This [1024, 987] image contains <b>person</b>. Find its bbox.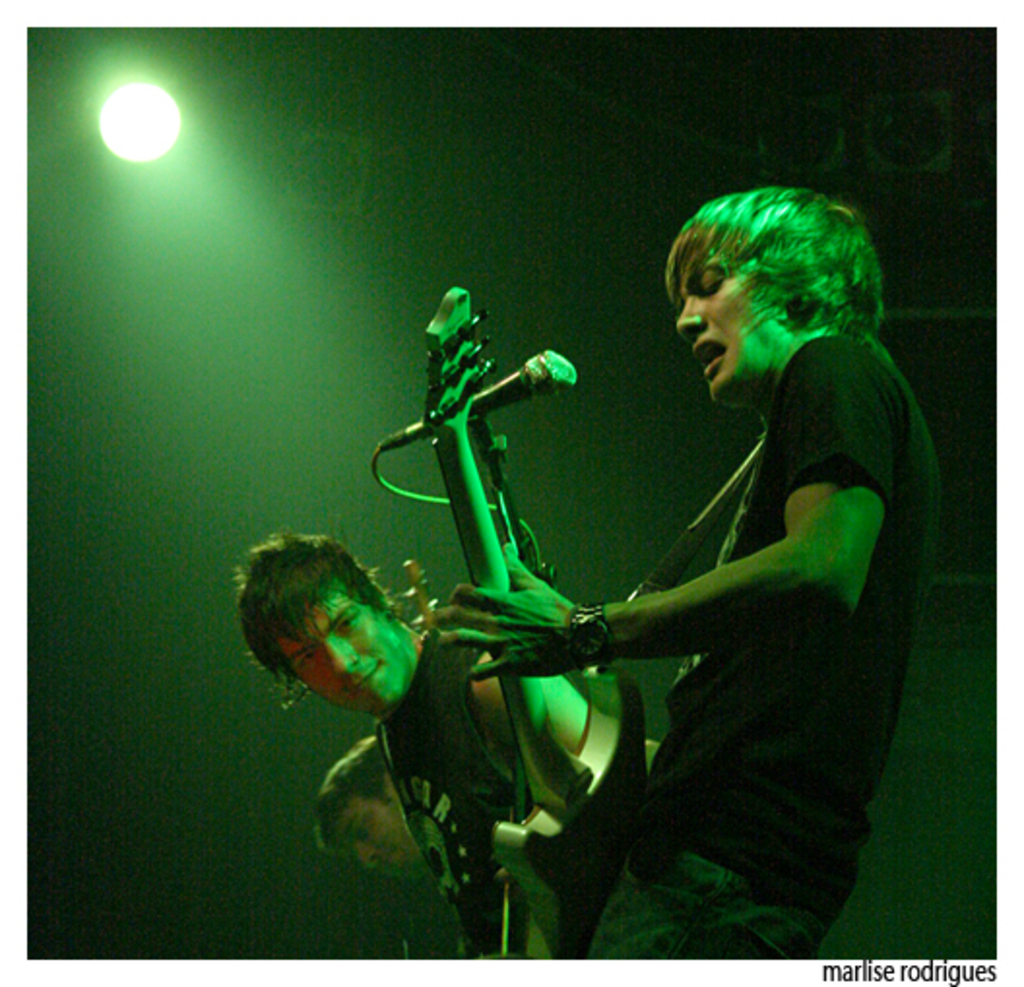
x1=235 y1=520 x2=657 y2=958.
